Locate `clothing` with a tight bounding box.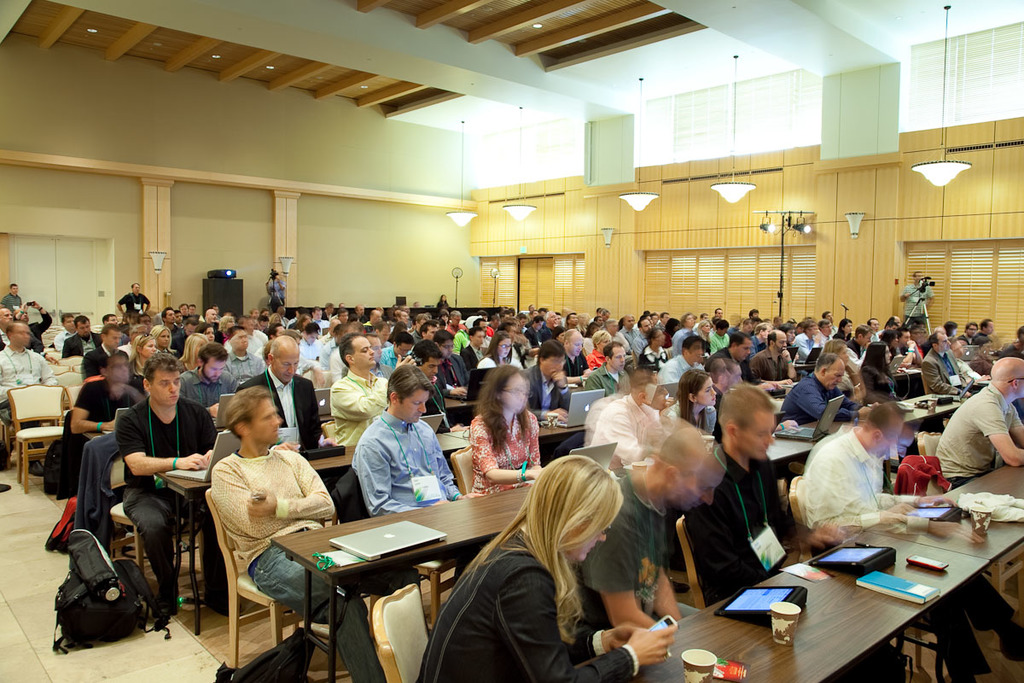
(left=803, top=421, right=901, bottom=532).
